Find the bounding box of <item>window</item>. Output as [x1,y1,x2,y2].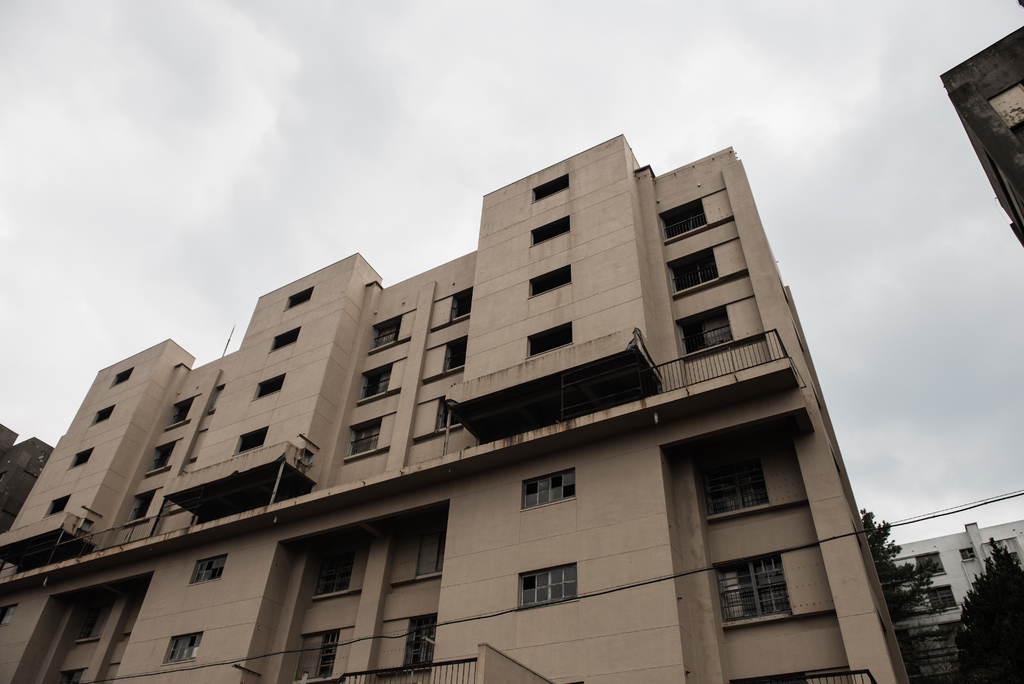
[524,167,581,204].
